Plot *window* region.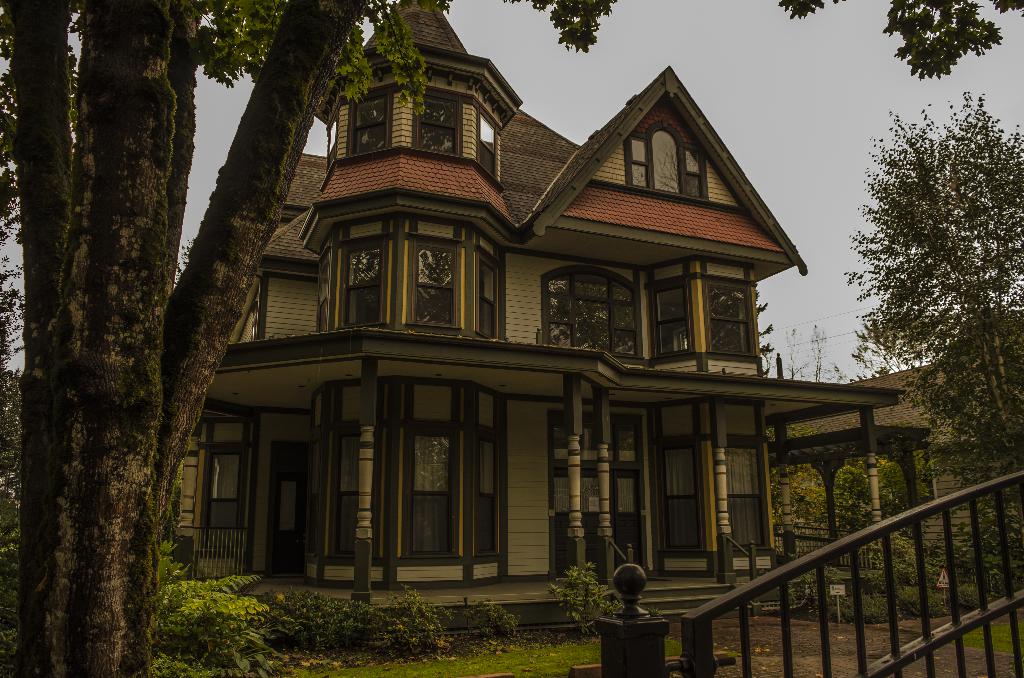
Plotted at <region>641, 281, 765, 368</region>.
